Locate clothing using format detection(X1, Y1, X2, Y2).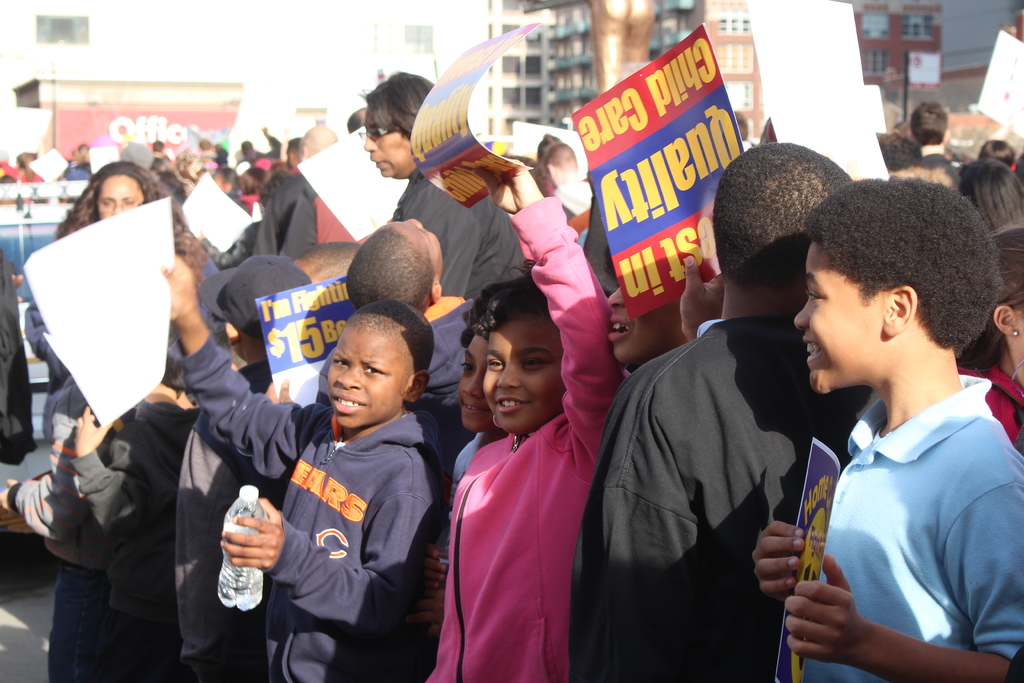
detection(433, 297, 478, 490).
